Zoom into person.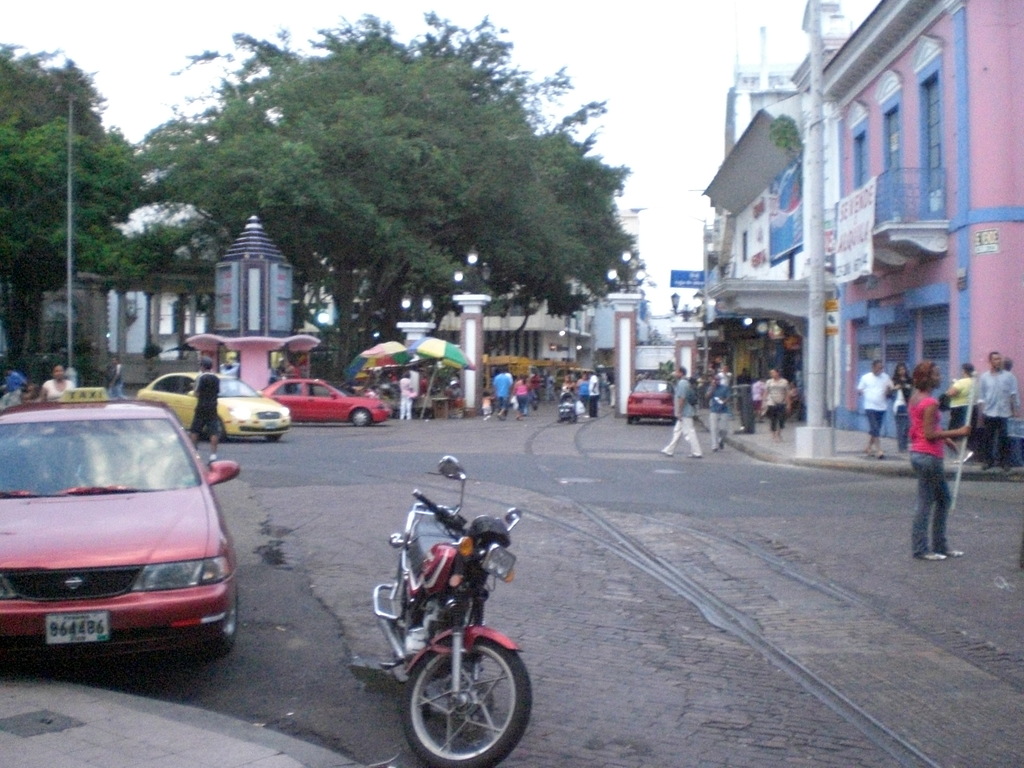
Zoom target: <box>586,368,602,420</box>.
